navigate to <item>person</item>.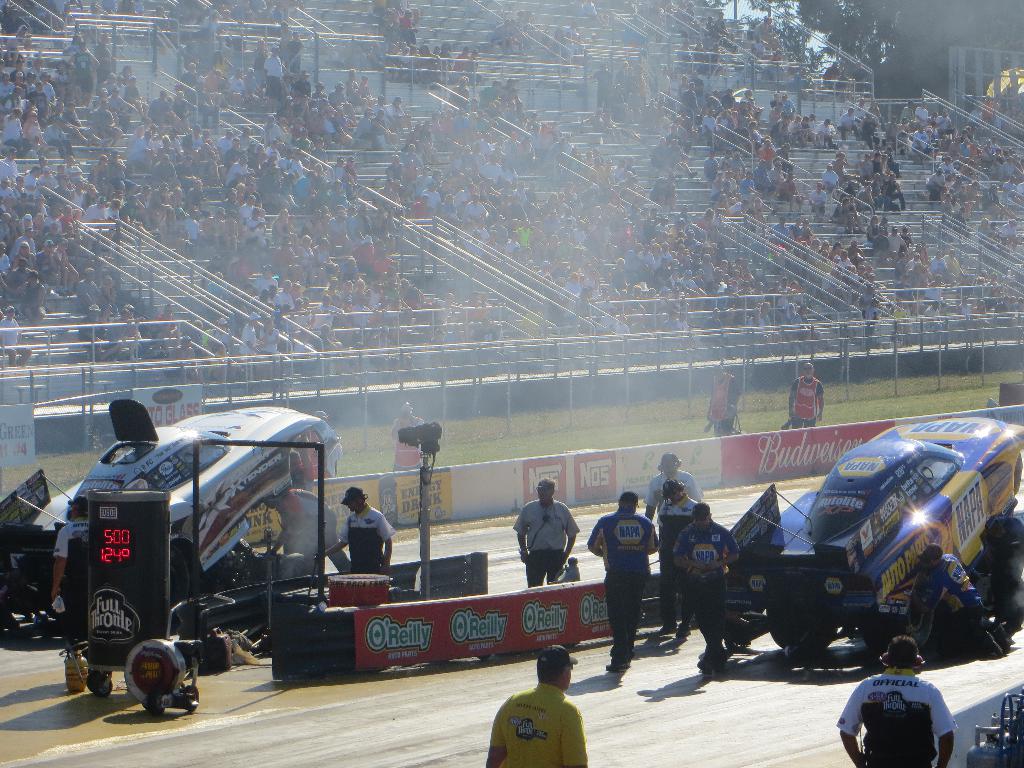
Navigation target: 835, 634, 951, 767.
